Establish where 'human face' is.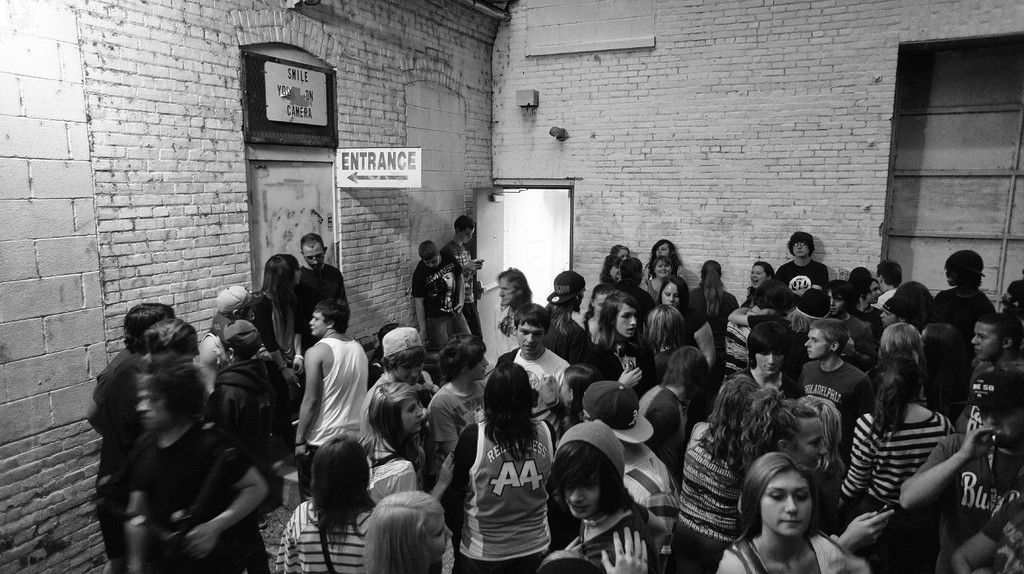
Established at [left=130, top=381, right=180, bottom=433].
